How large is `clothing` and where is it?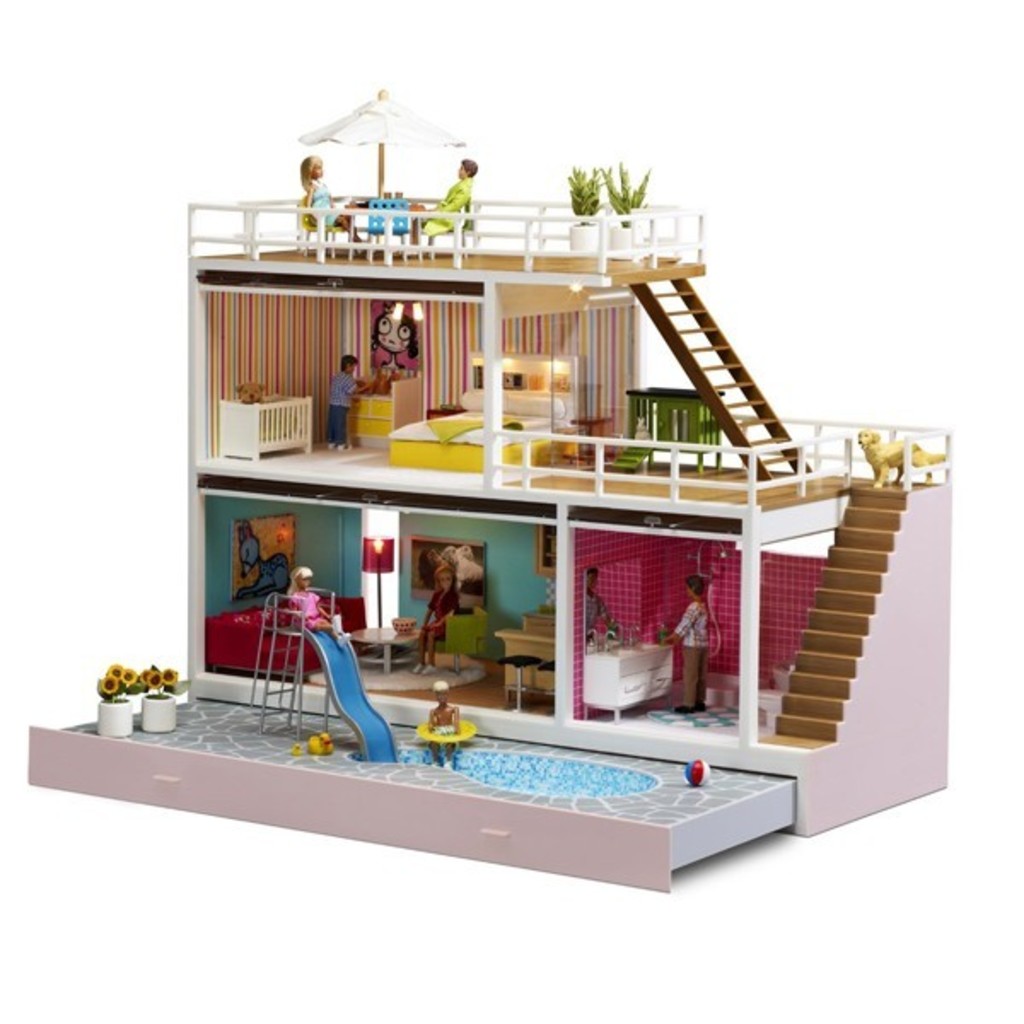
Bounding box: box(294, 582, 324, 631).
